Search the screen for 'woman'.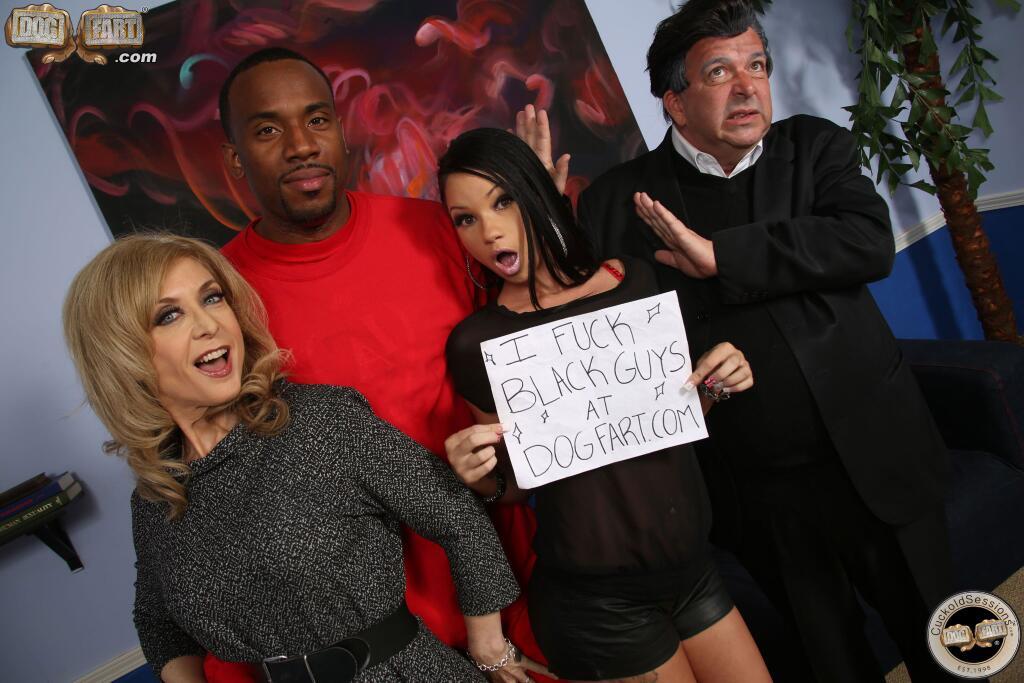
Found at {"x1": 442, "y1": 130, "x2": 760, "y2": 680}.
